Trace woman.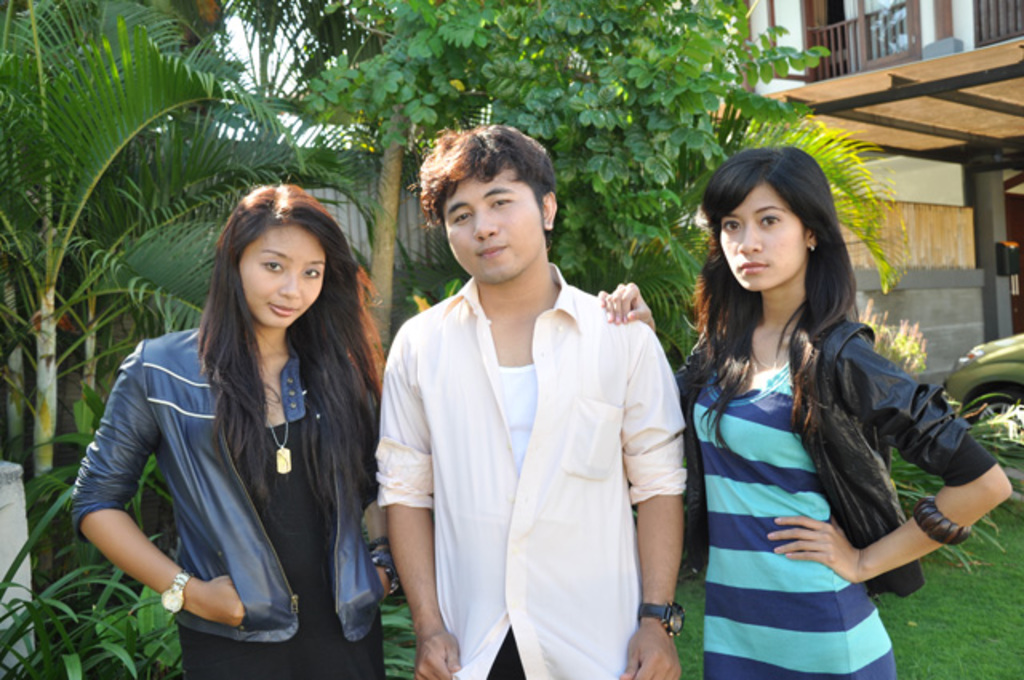
Traced to <region>66, 163, 389, 679</region>.
